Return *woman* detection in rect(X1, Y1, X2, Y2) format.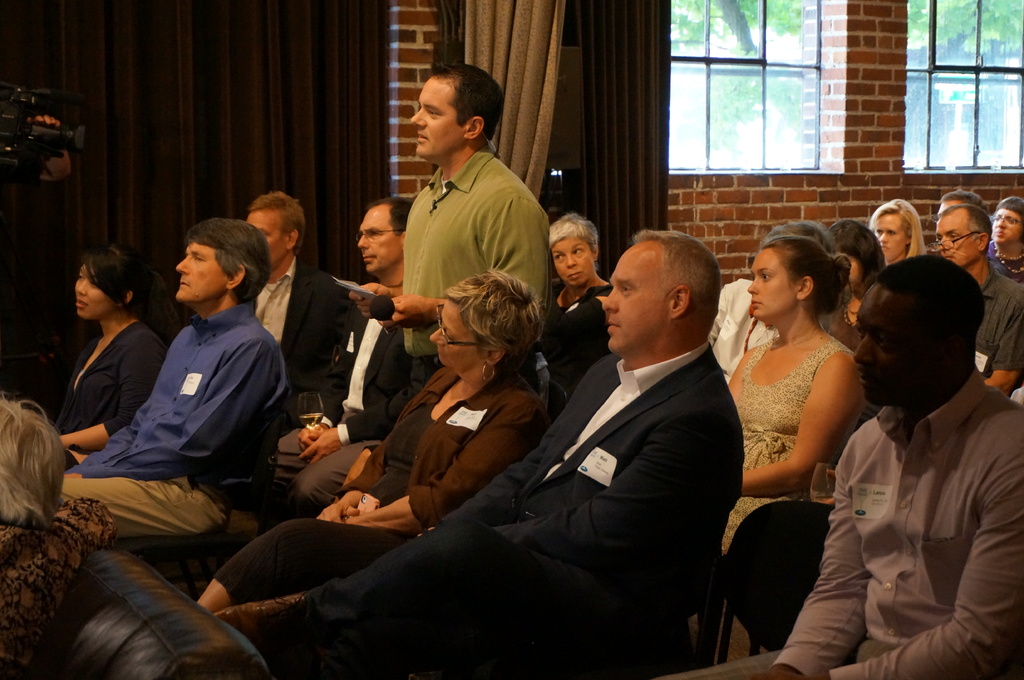
rect(723, 216, 886, 660).
